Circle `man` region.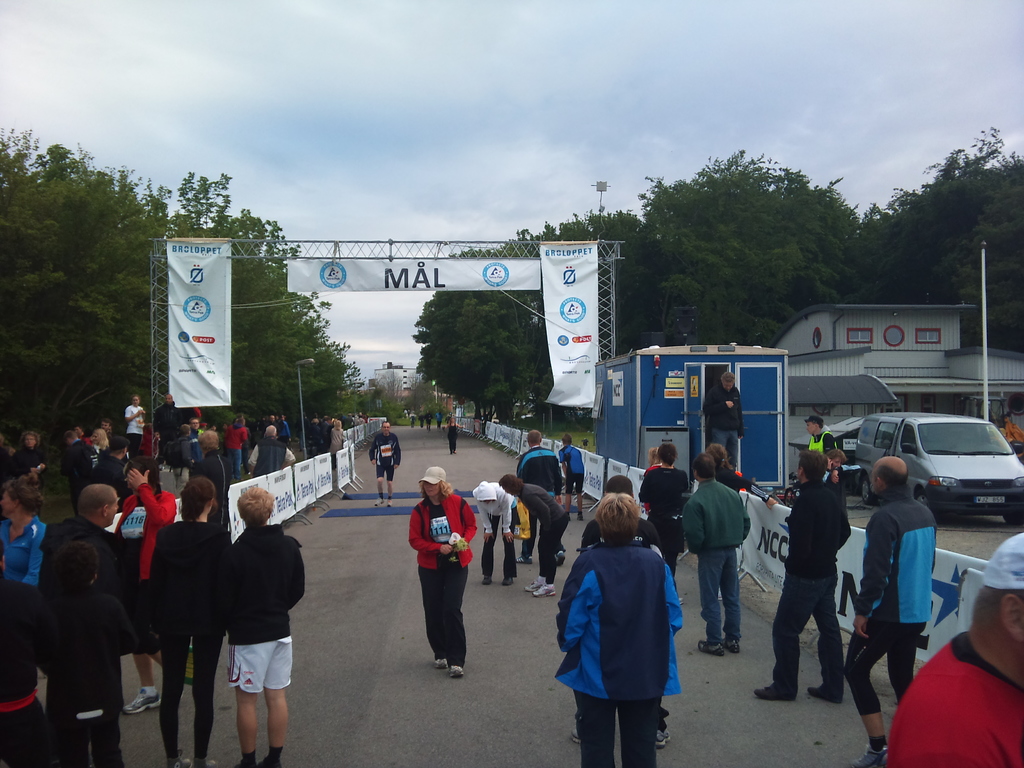
Region: {"left": 823, "top": 436, "right": 936, "bottom": 767}.
